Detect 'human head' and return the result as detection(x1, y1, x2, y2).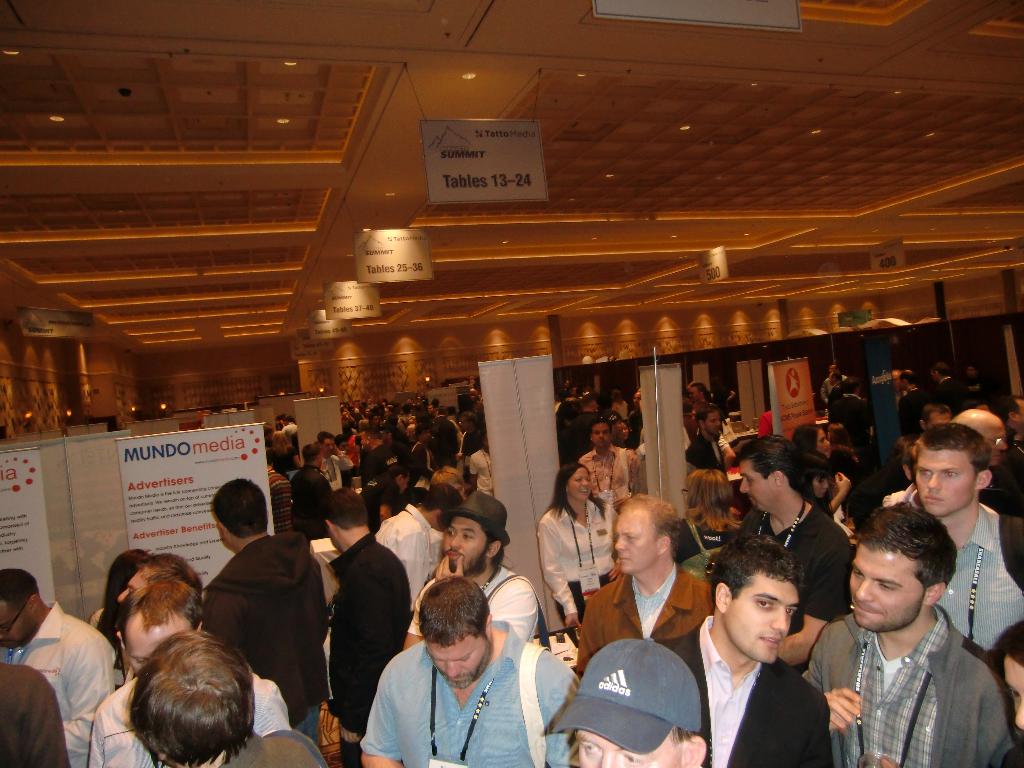
detection(951, 408, 1008, 467).
